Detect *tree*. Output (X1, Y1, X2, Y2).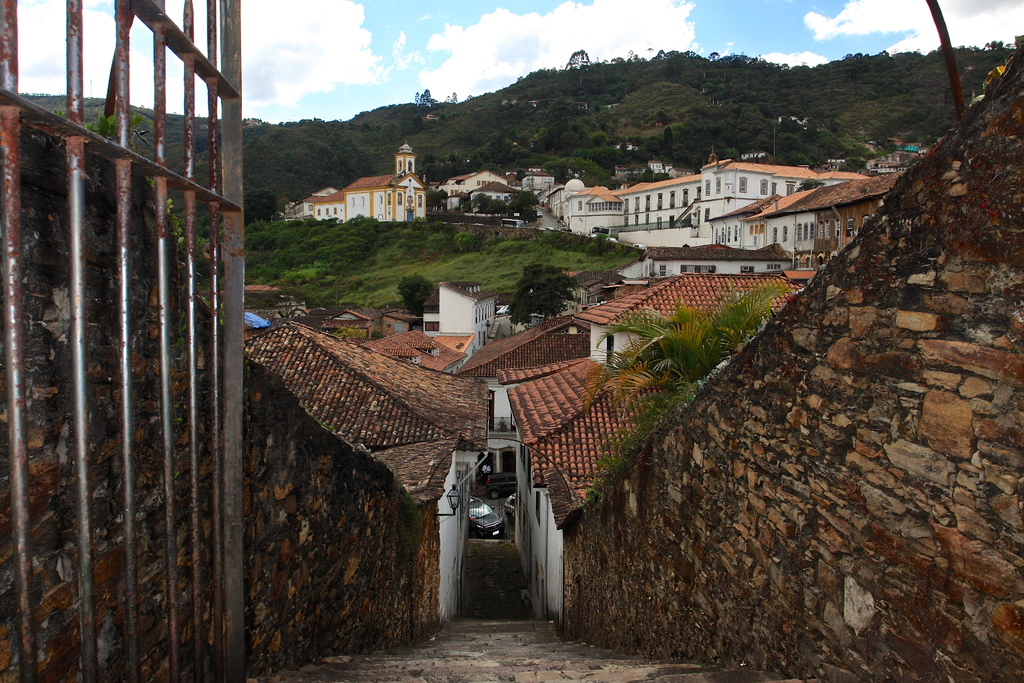
(398, 272, 435, 317).
